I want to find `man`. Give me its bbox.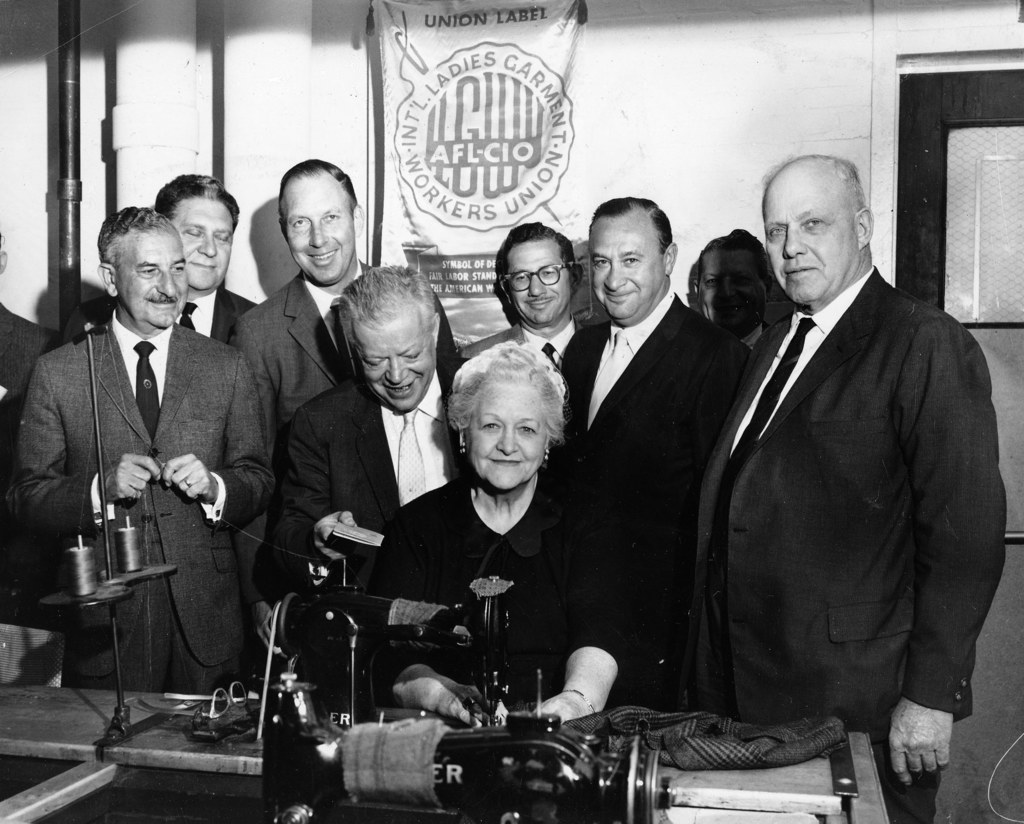
Rect(684, 141, 1002, 784).
